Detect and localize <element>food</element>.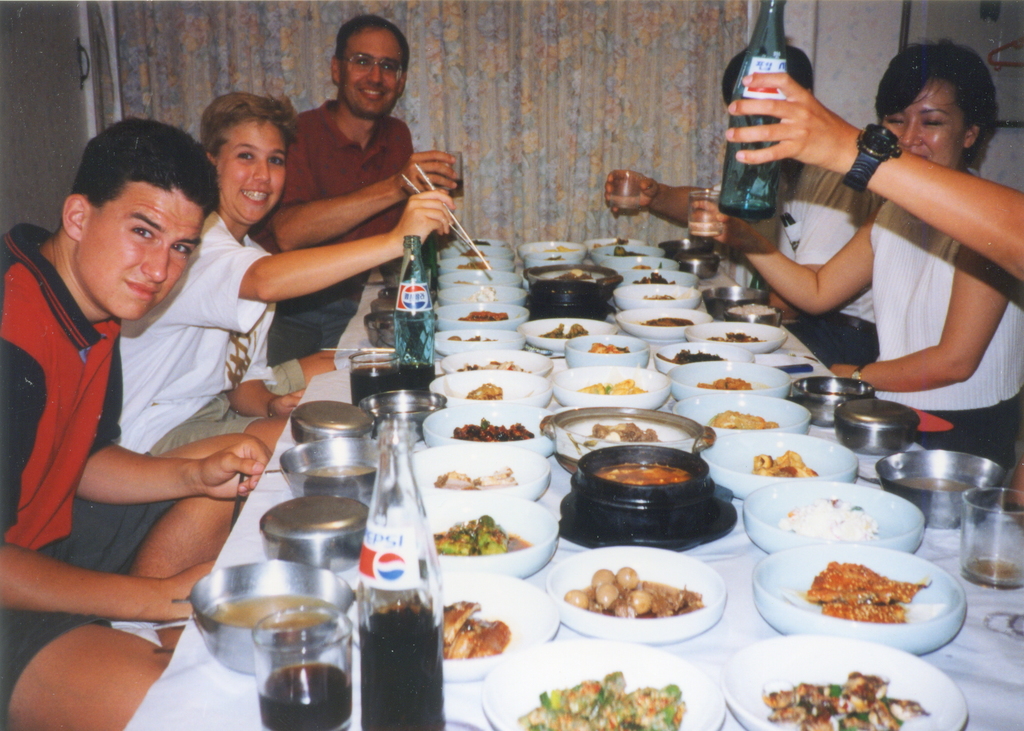
Localized at <box>466,237,488,243</box>.
